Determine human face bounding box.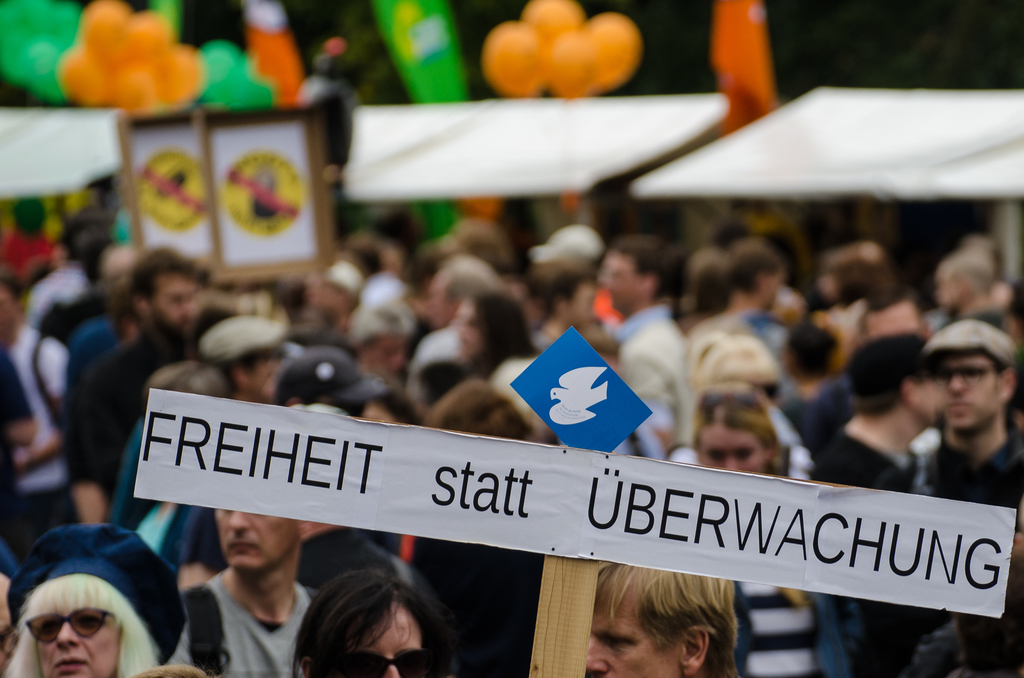
Determined: {"left": 589, "top": 600, "right": 675, "bottom": 677}.
